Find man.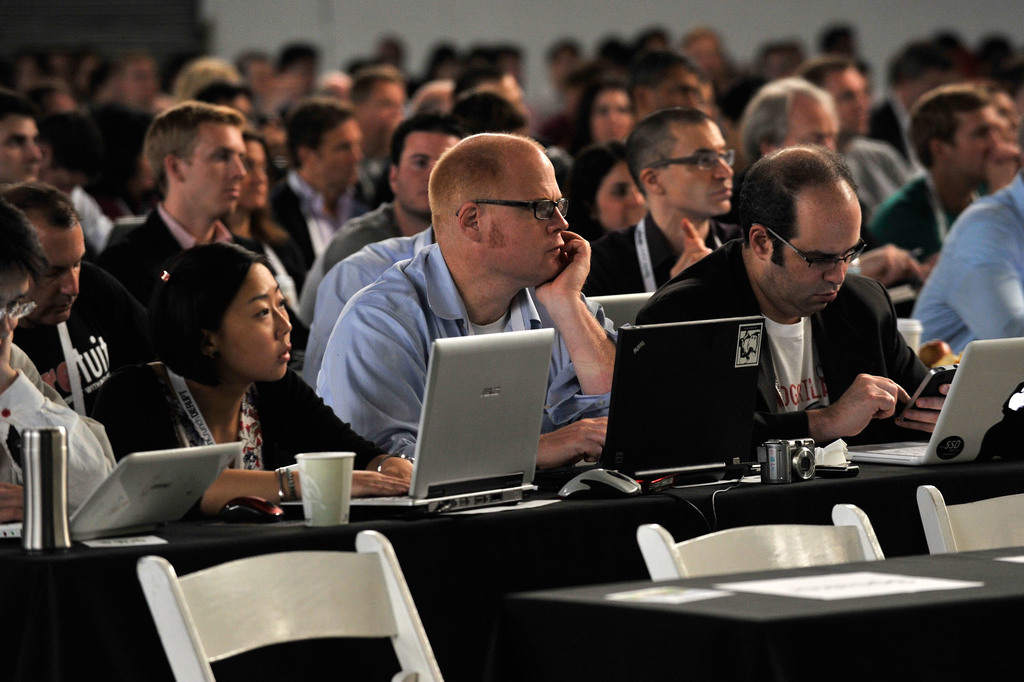
<box>623,153,961,495</box>.
